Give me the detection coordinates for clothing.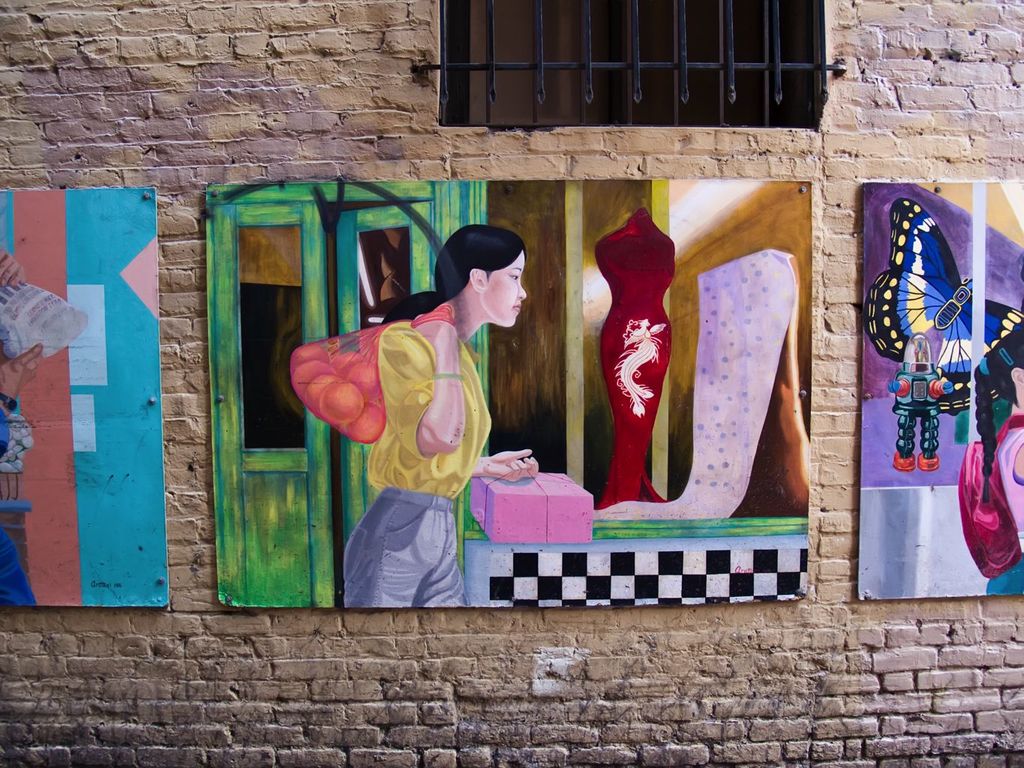
crop(319, 284, 505, 597).
